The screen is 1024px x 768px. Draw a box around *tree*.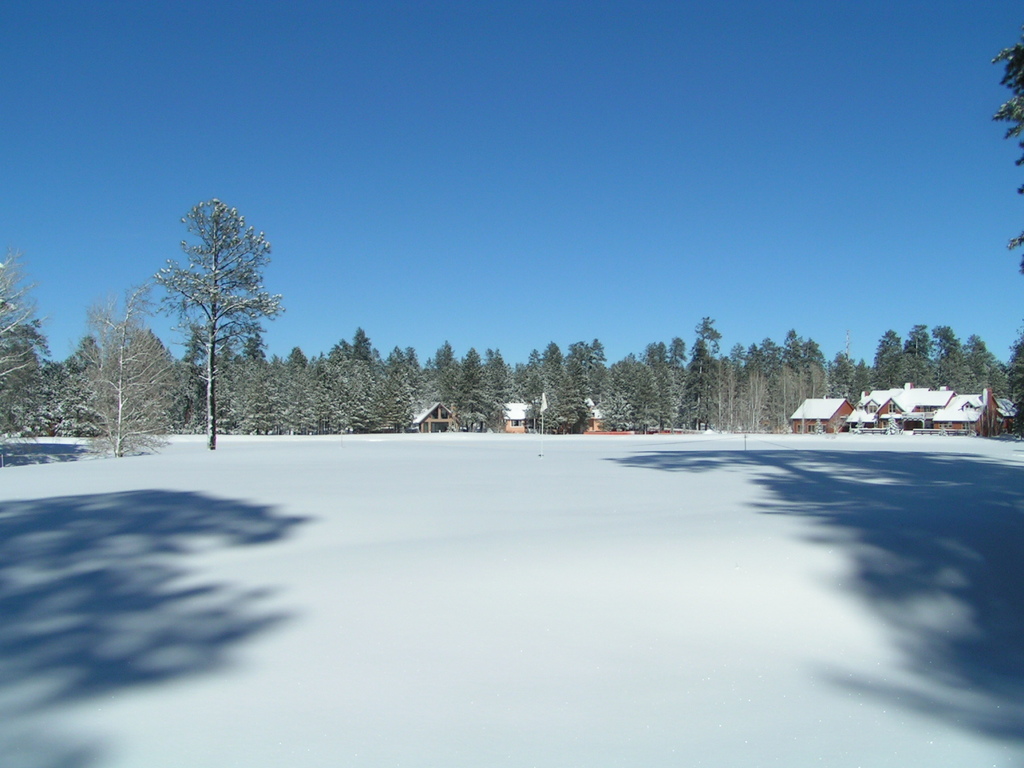
select_region(146, 173, 274, 446).
